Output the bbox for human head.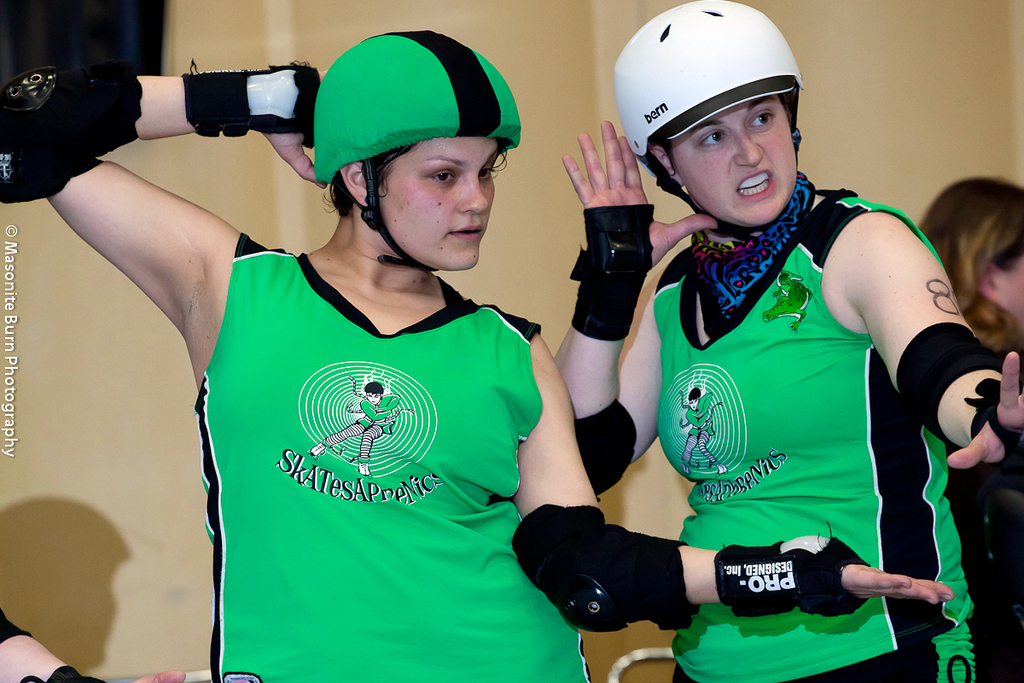
box=[609, 7, 824, 239].
